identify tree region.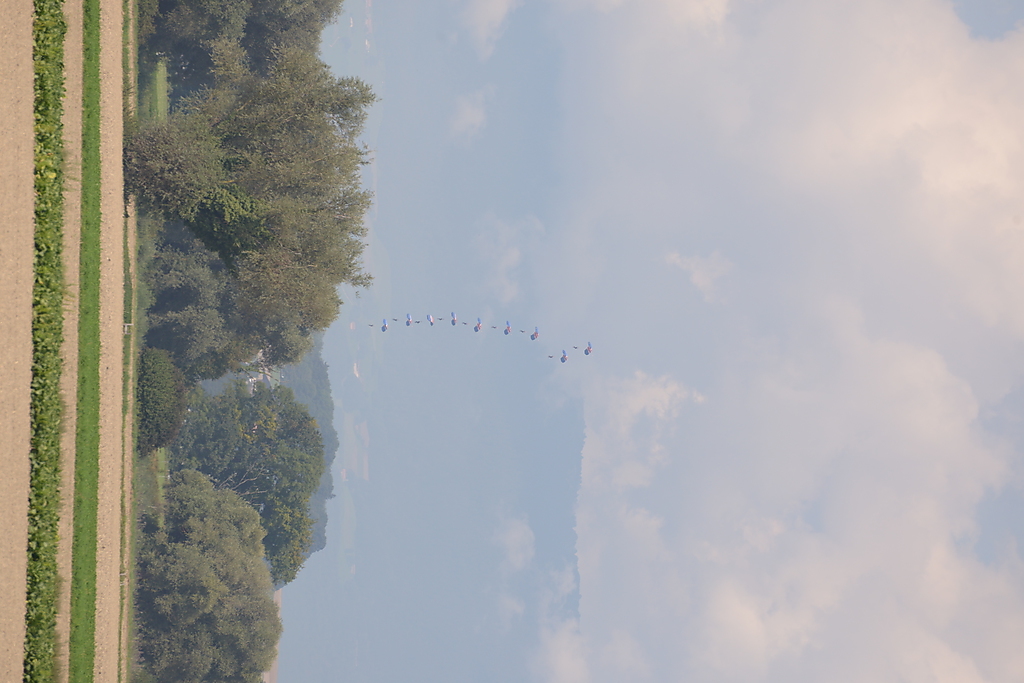
Region: 132 465 283 682.
